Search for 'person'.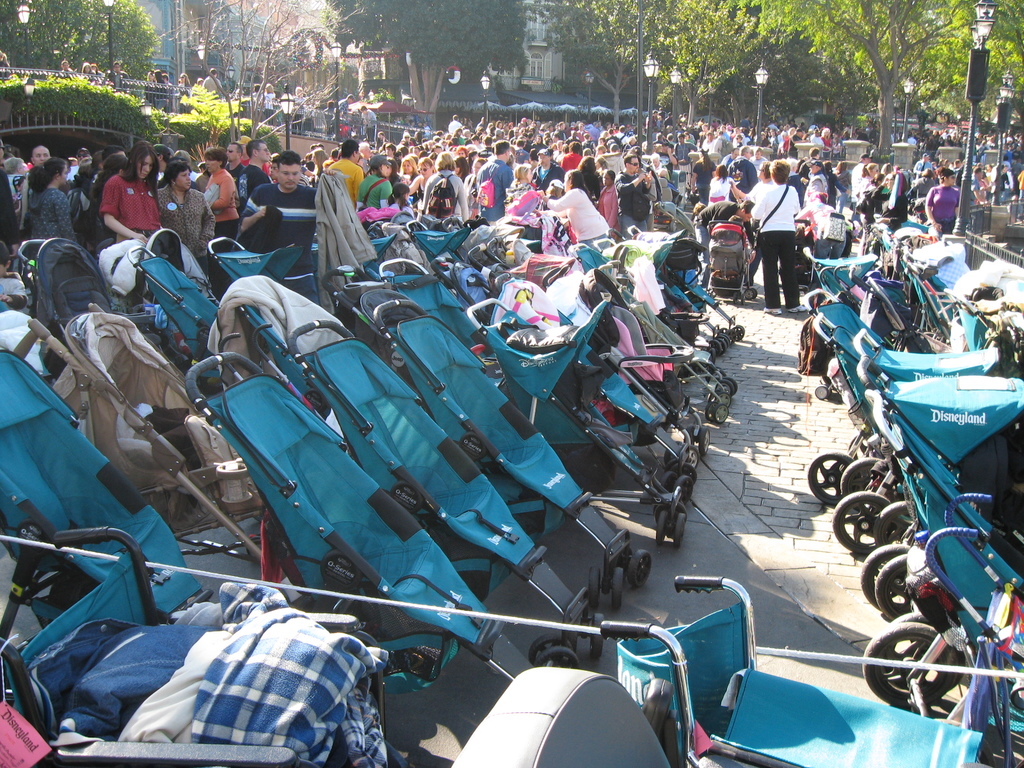
Found at [79,154,156,247].
